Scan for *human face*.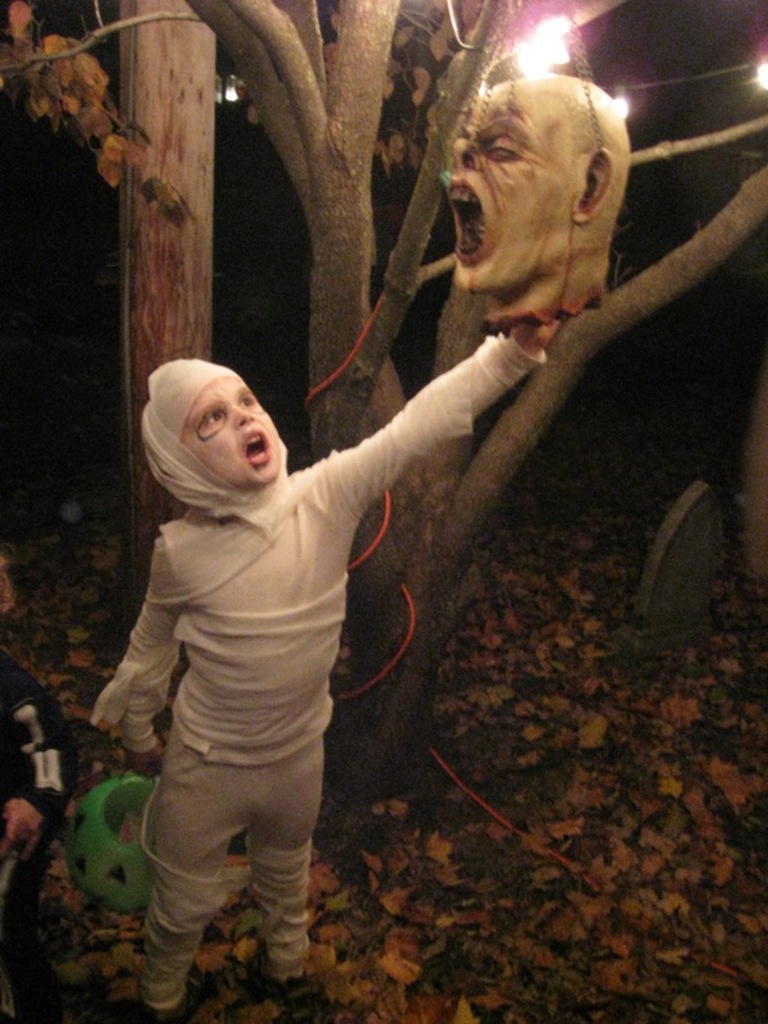
Scan result: (left=445, top=95, right=575, bottom=294).
